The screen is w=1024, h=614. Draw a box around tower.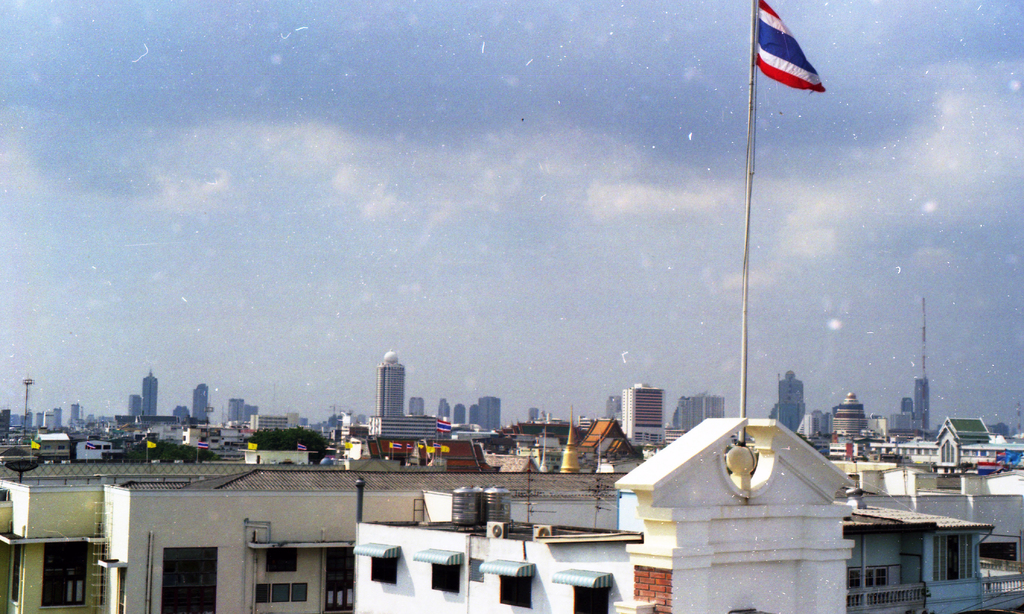
<box>667,391,732,433</box>.
